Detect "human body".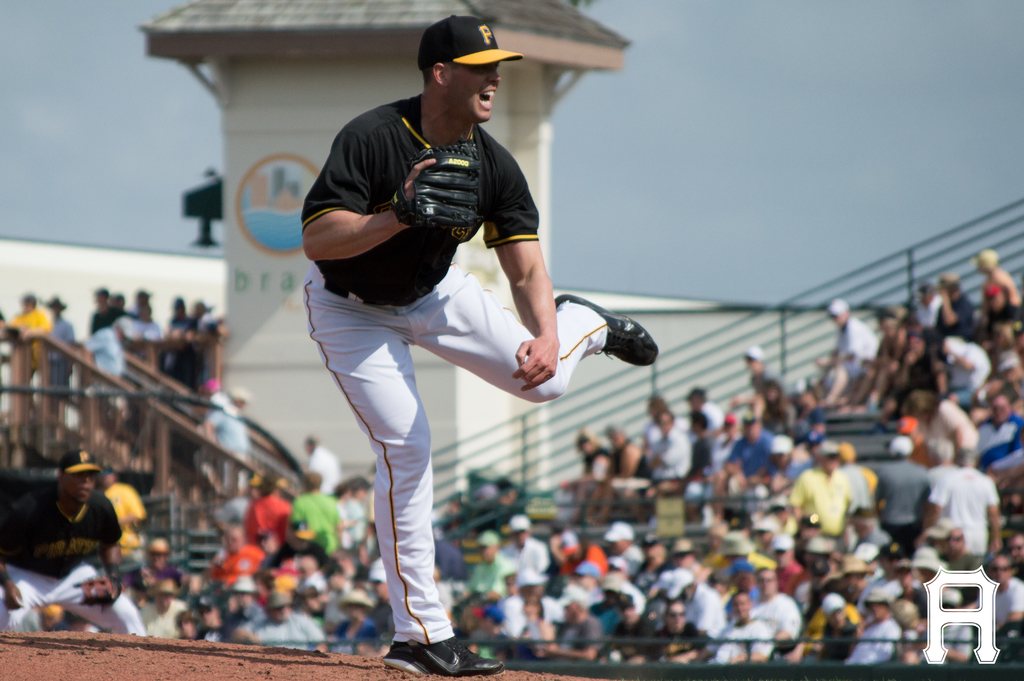
Detected at Rect(771, 536, 796, 591).
